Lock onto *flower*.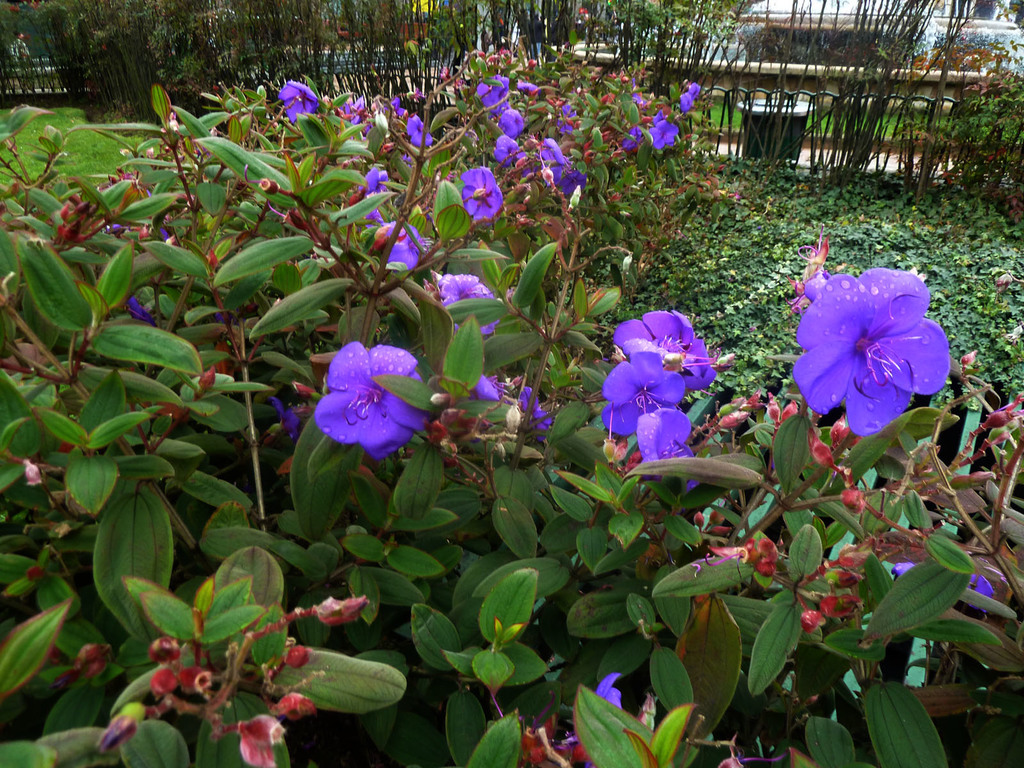
Locked: x1=556 y1=169 x2=587 y2=198.
